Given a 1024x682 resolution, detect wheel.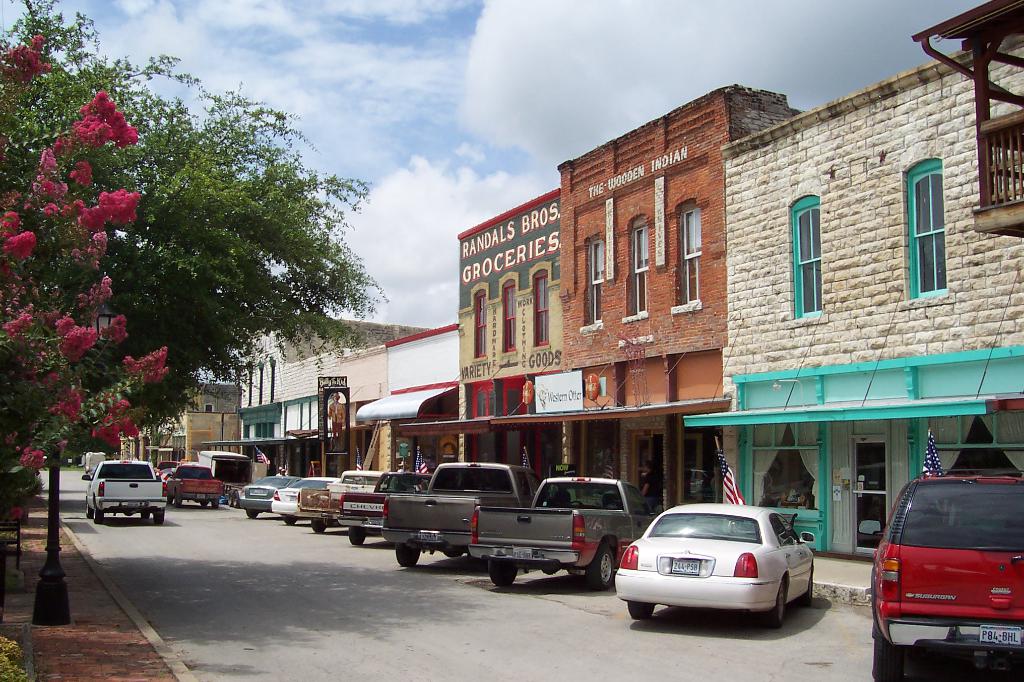
(246,509,260,521).
